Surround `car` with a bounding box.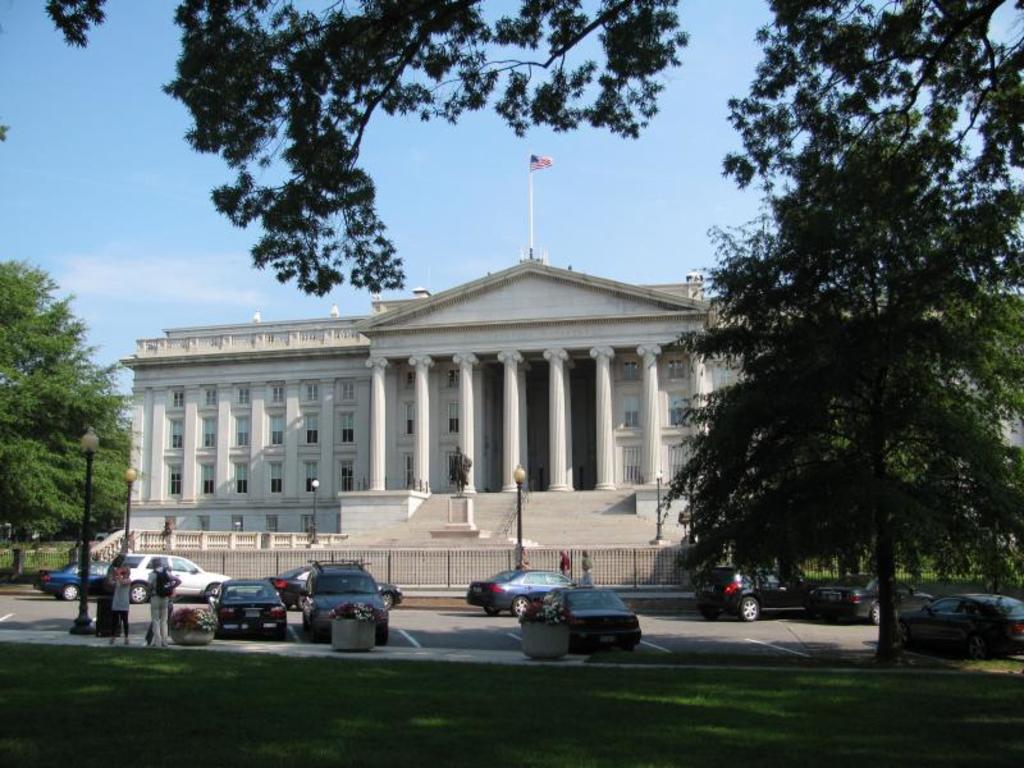
[left=122, top=552, right=221, bottom=596].
